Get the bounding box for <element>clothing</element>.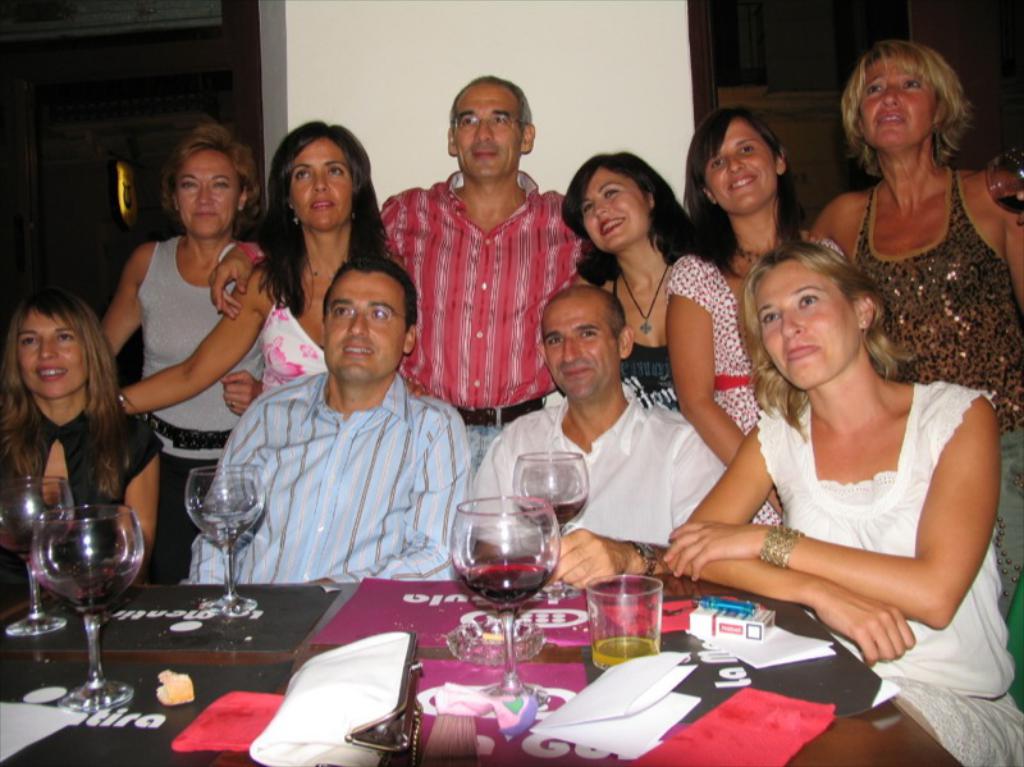
detection(605, 279, 681, 415).
